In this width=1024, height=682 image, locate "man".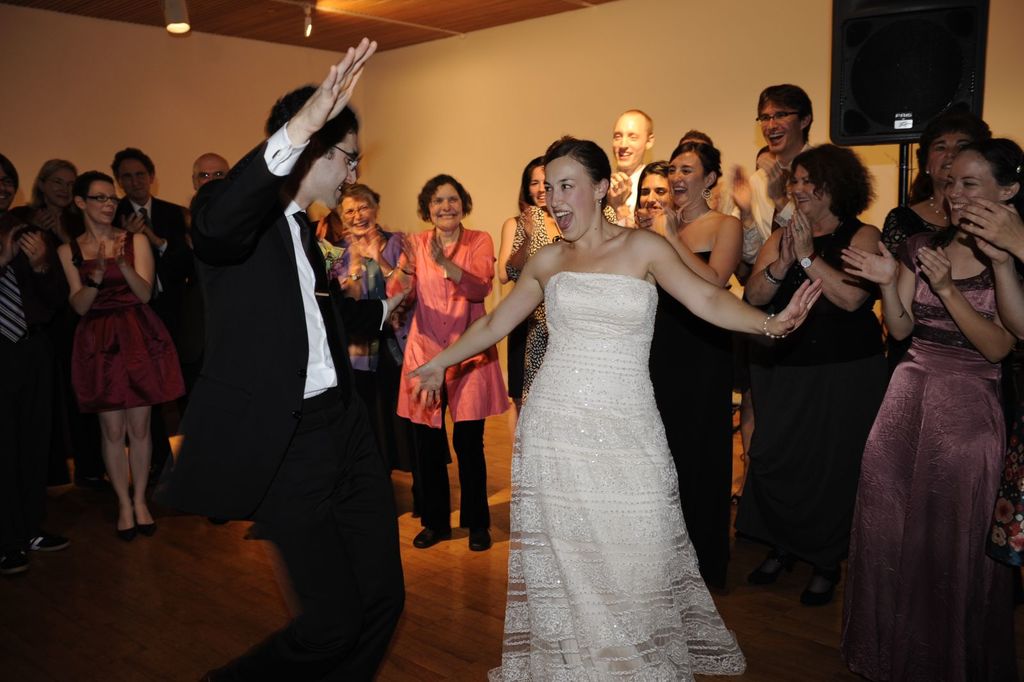
Bounding box: 601:107:653:222.
